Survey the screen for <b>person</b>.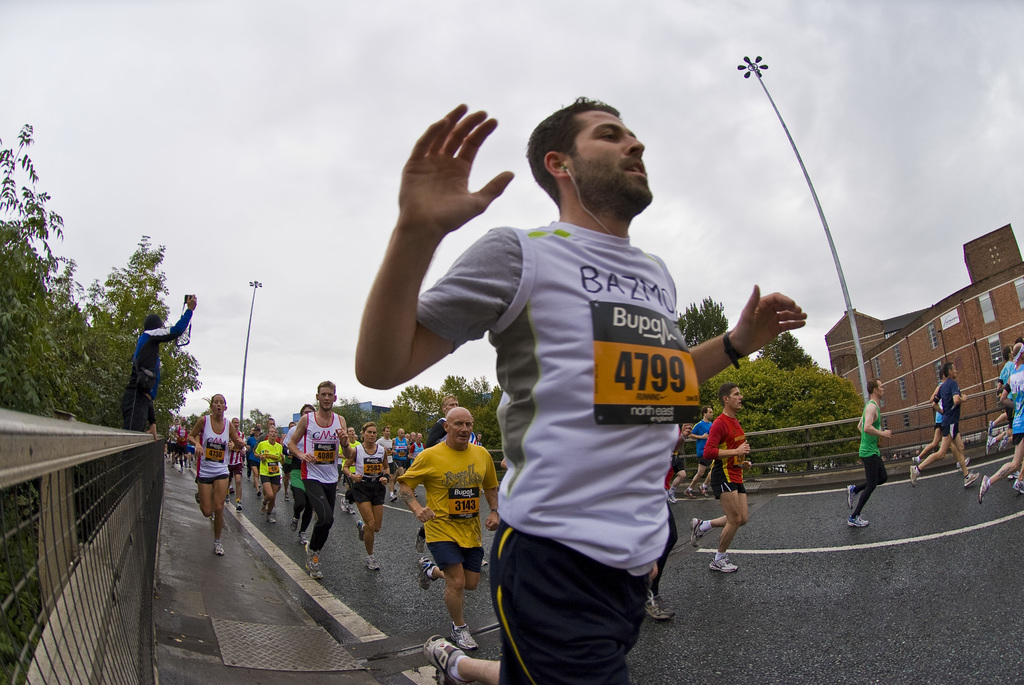
Survey found: select_region(399, 407, 502, 649).
